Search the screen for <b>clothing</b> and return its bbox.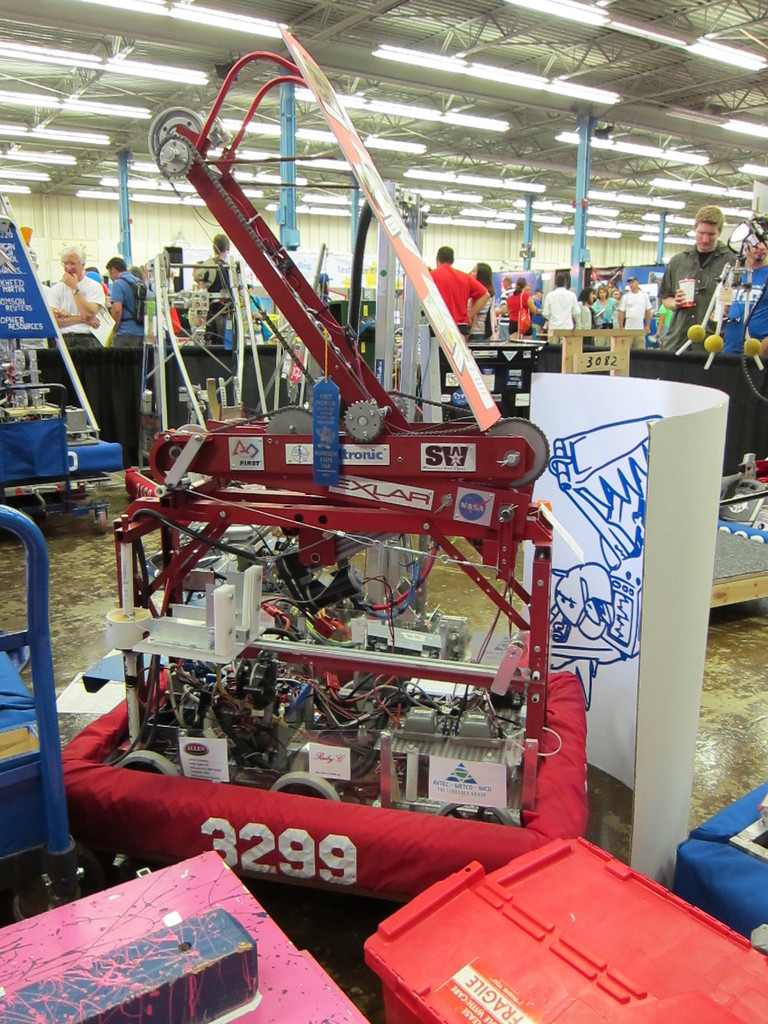
Found: box=[504, 285, 531, 339].
